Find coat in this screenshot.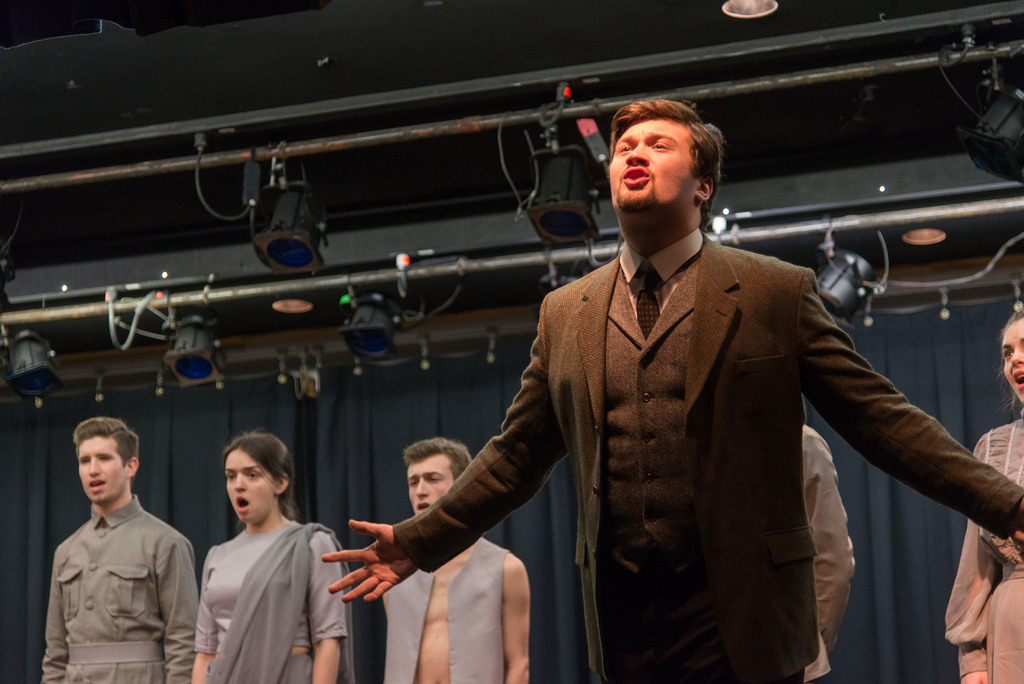
The bounding box for coat is <region>394, 243, 1023, 683</region>.
